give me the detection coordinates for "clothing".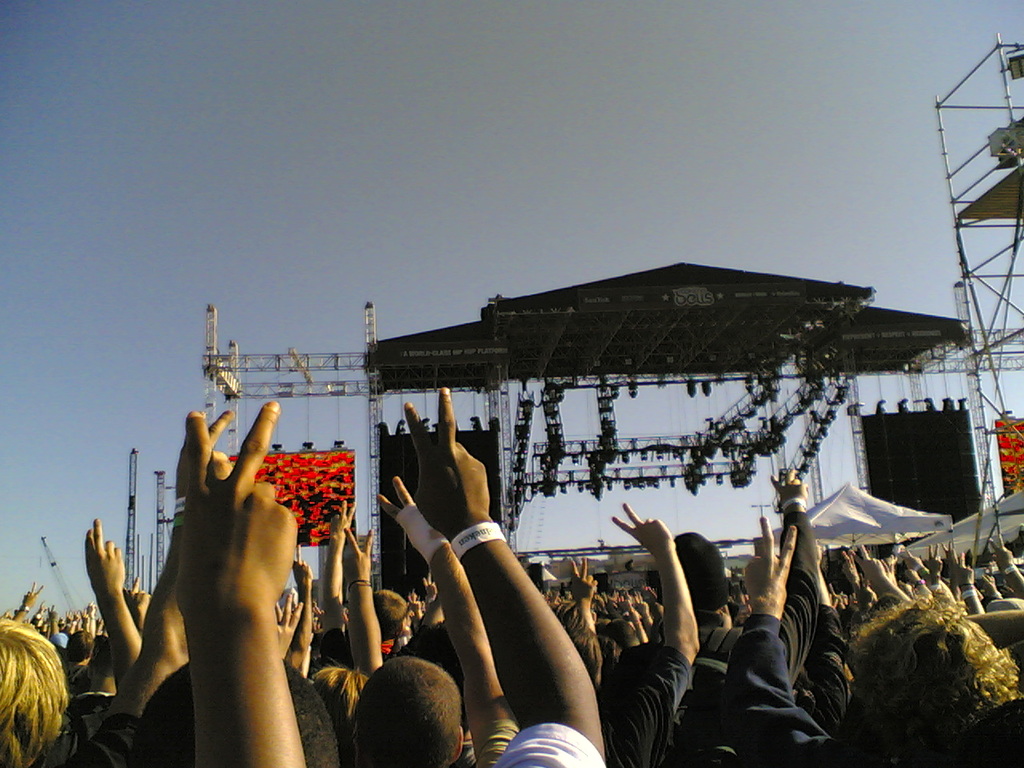
x1=491 y1=721 x2=602 y2=767.
